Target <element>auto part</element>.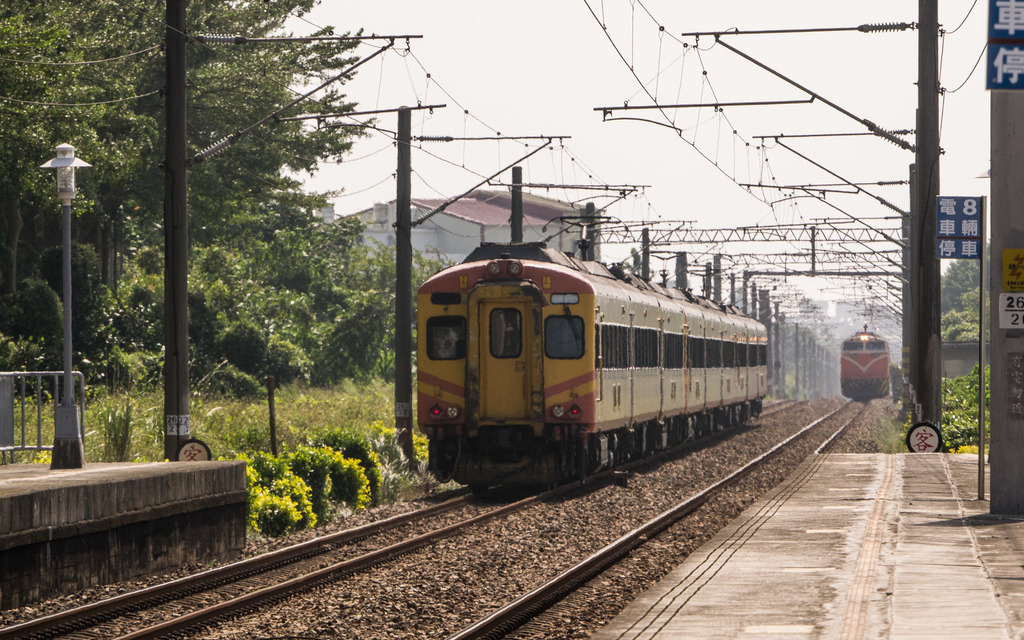
Target region: Rect(844, 322, 887, 404).
